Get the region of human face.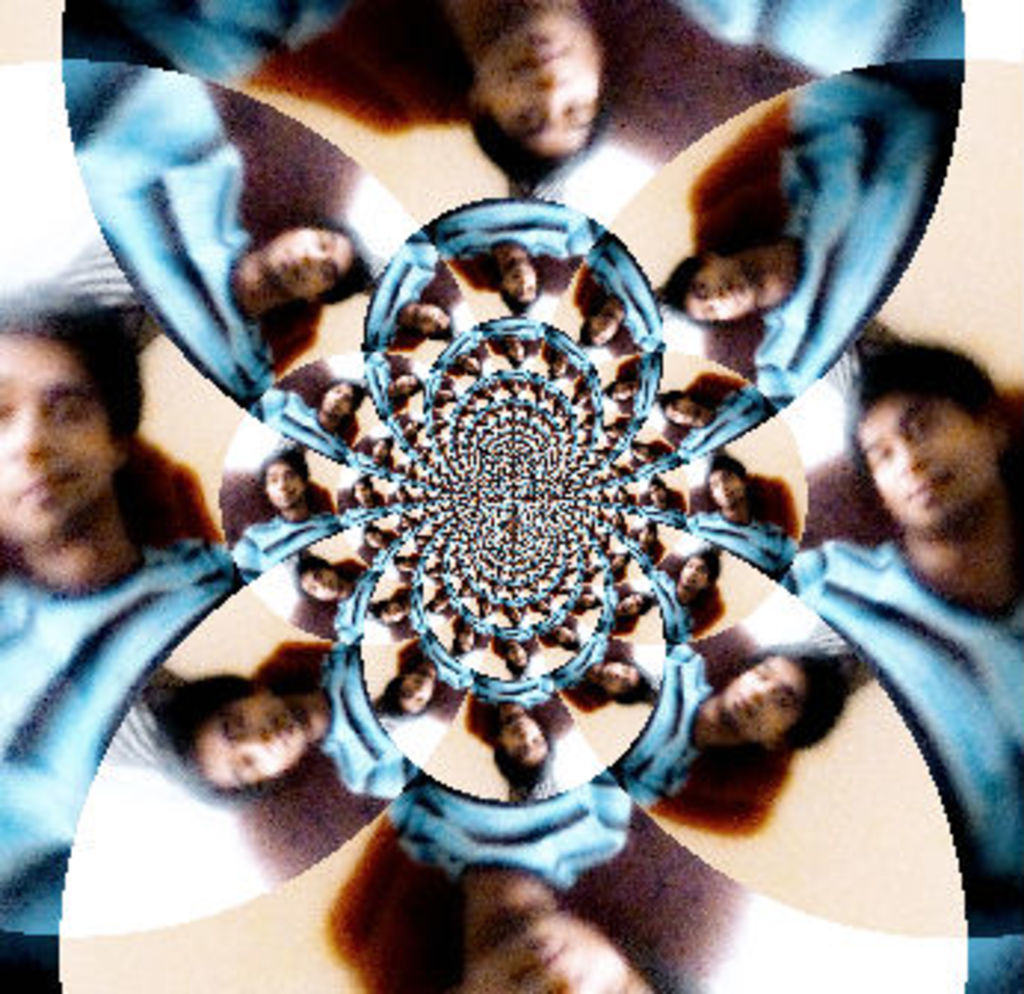
pyautogui.locateOnScreen(592, 660, 642, 680).
